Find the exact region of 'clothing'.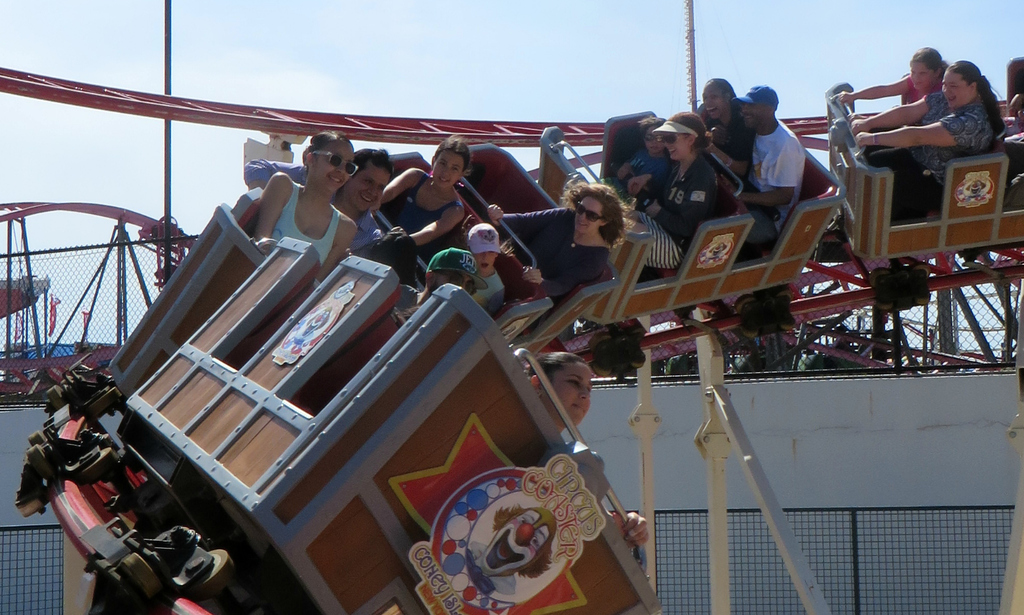
Exact region: BBox(871, 103, 998, 219).
